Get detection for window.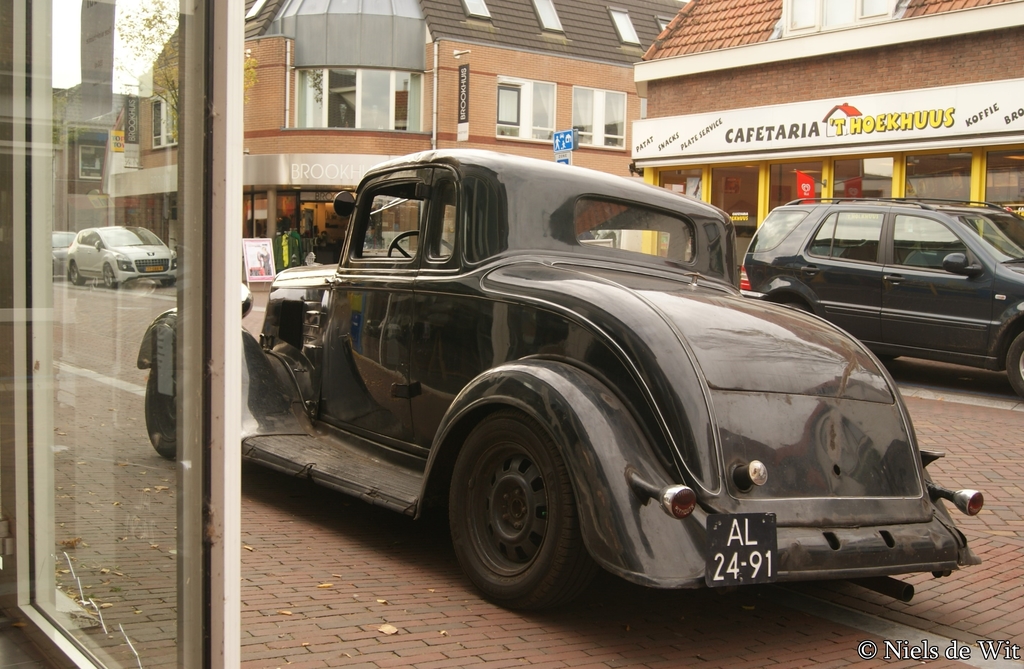
Detection: 296:68:426:131.
